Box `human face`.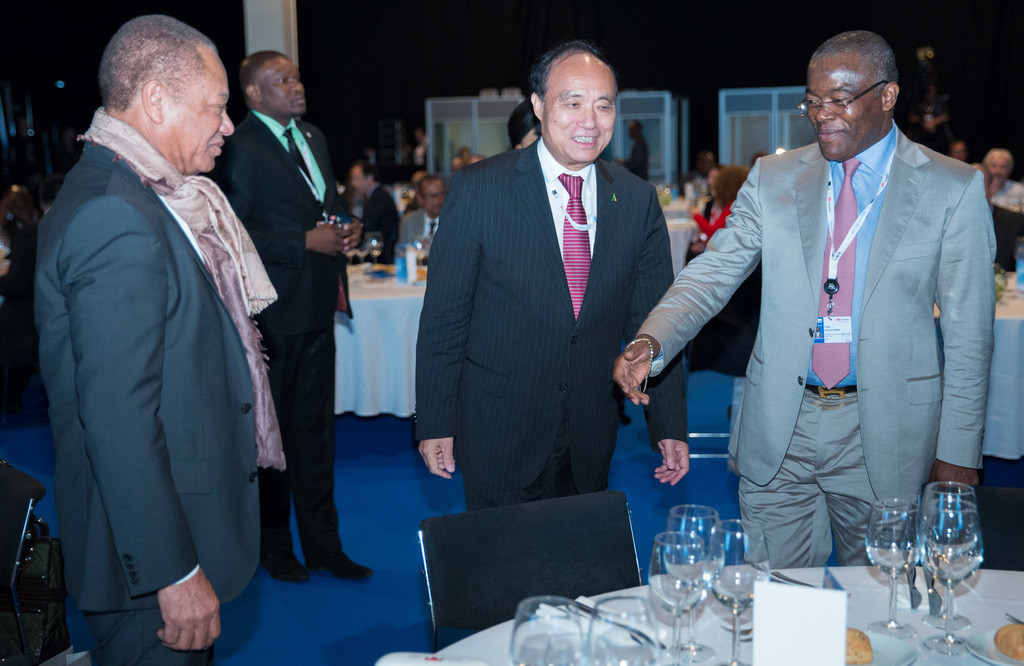
<bbox>424, 182, 447, 216</bbox>.
